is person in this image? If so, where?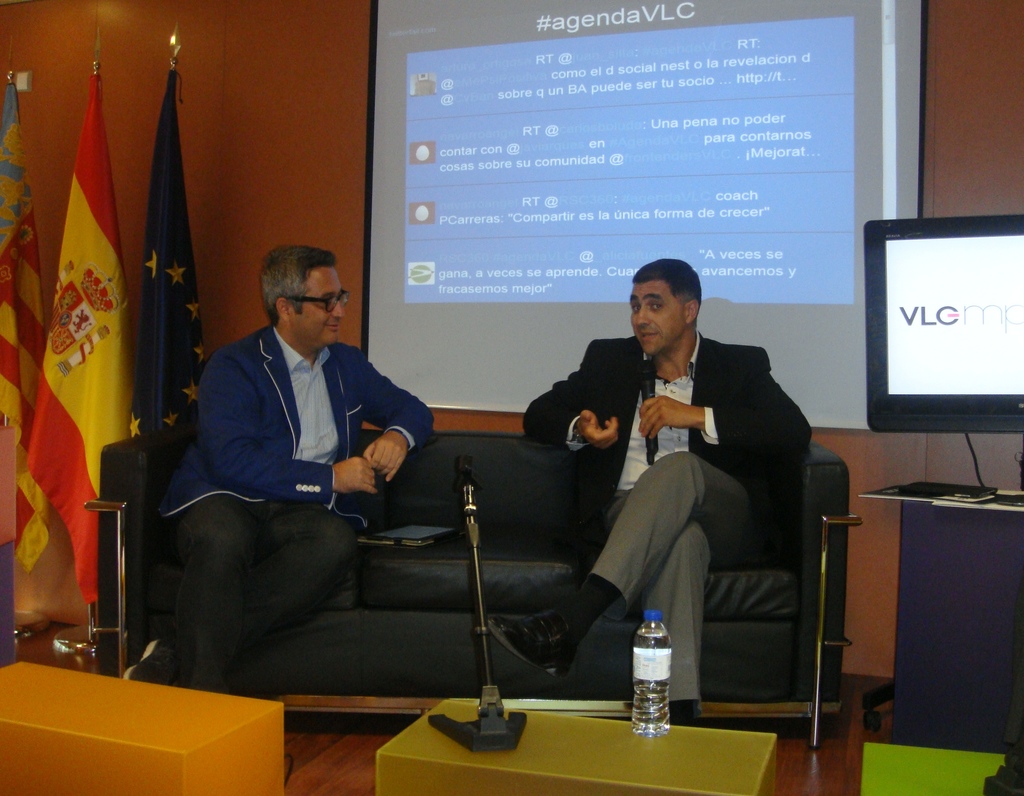
Yes, at [left=481, top=261, right=803, bottom=728].
